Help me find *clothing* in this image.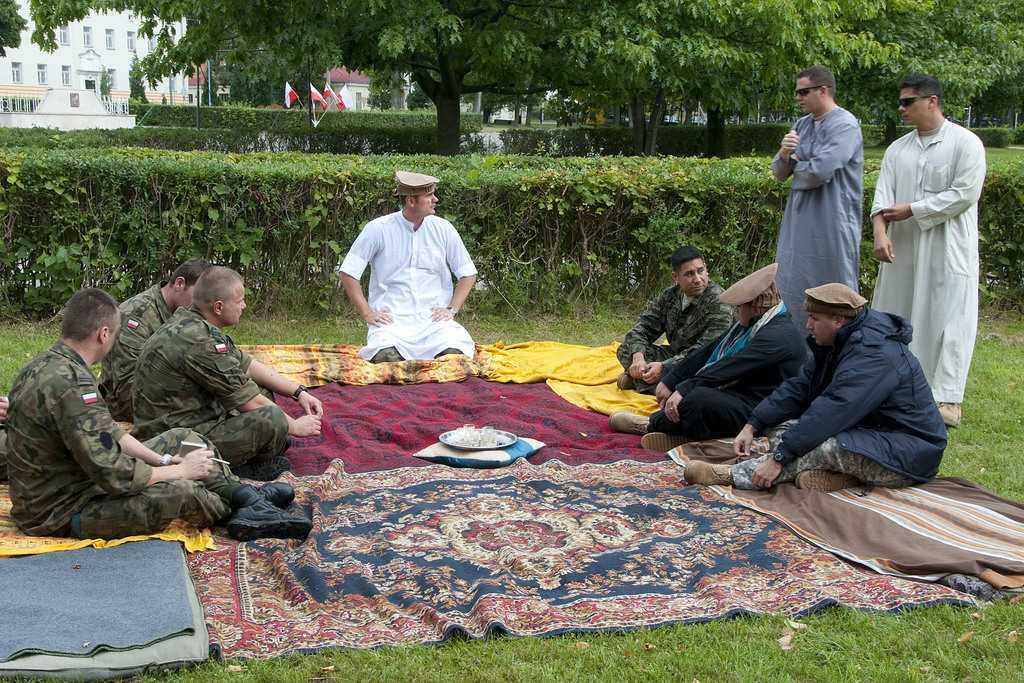
Found it: [x1=1, y1=332, x2=241, y2=541].
